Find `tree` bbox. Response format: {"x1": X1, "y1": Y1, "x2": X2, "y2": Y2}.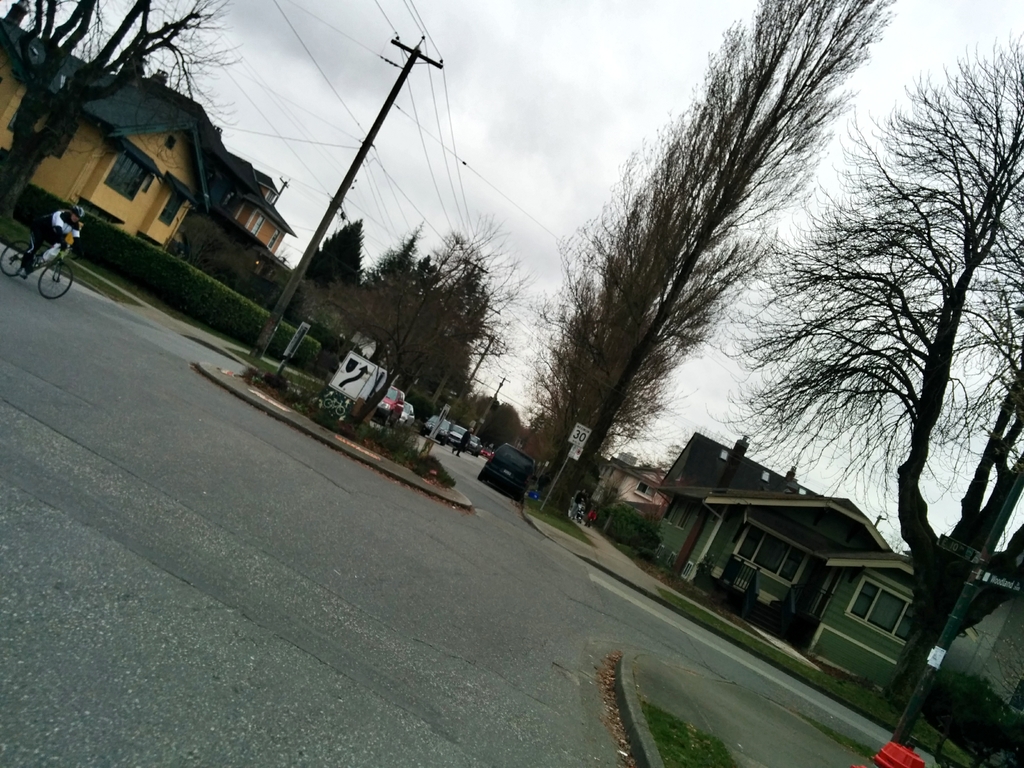
{"x1": 0, "y1": 0, "x2": 241, "y2": 220}.
